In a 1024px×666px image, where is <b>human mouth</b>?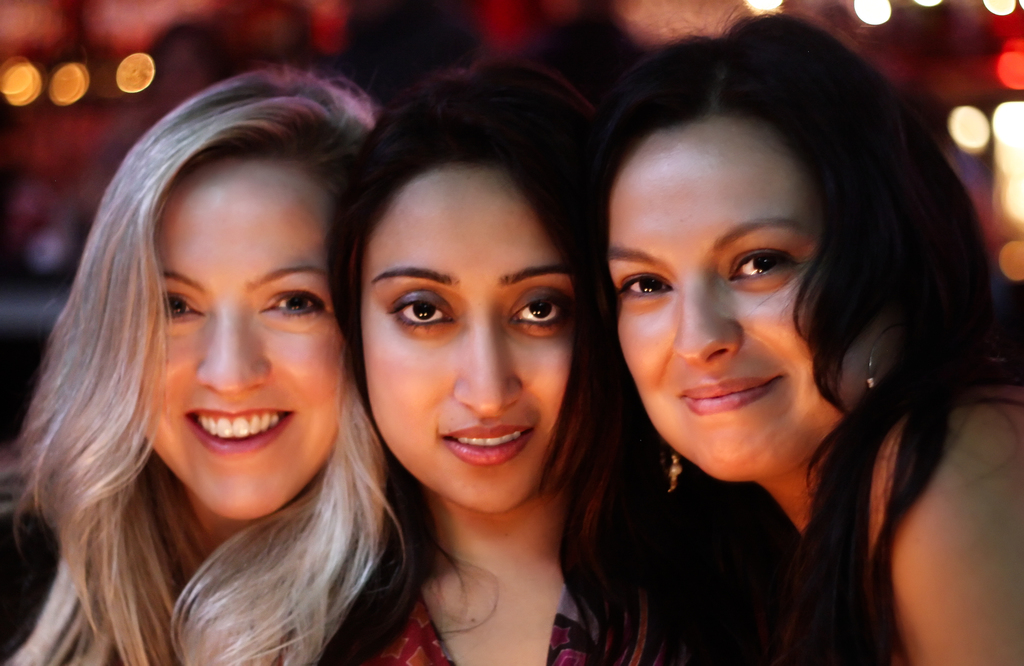
680:378:787:425.
